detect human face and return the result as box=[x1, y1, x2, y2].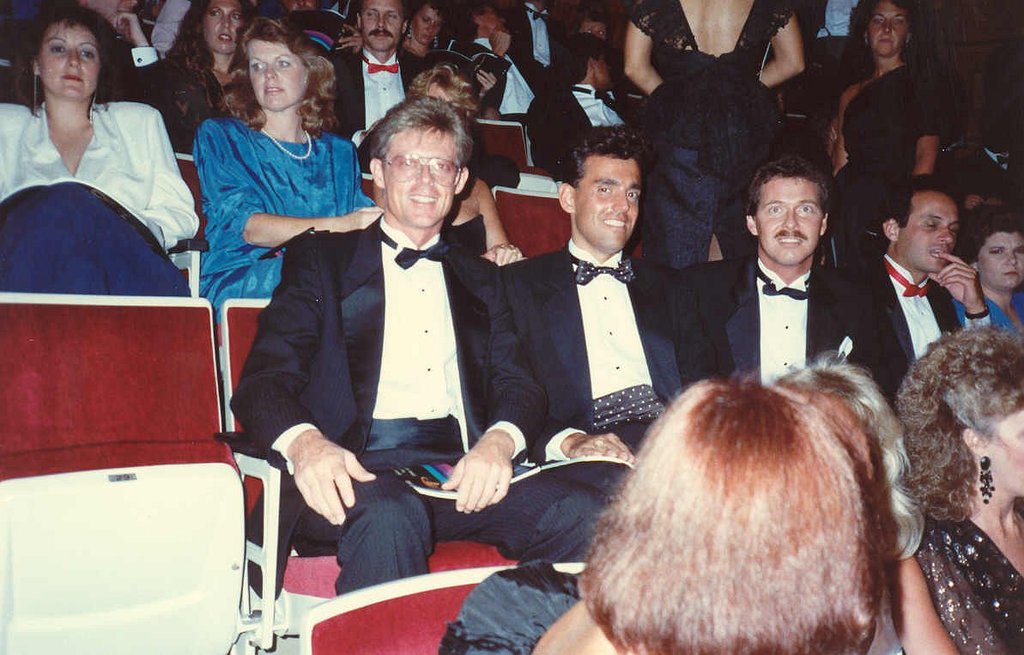
box=[425, 85, 454, 100].
